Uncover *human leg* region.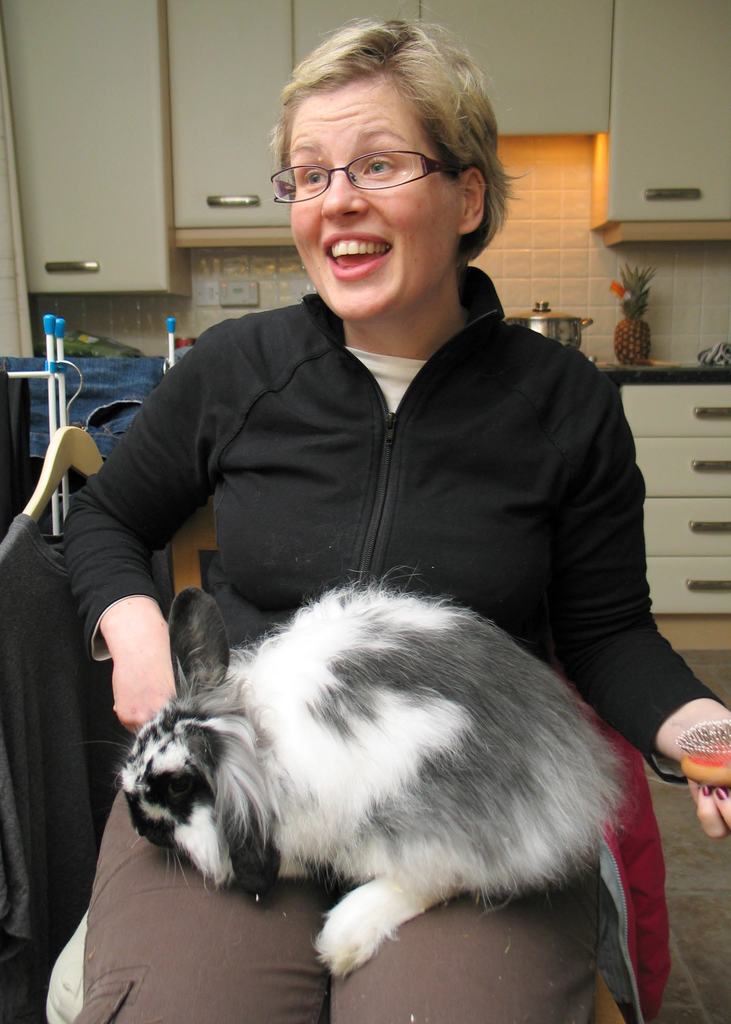
Uncovered: rect(325, 875, 597, 1023).
